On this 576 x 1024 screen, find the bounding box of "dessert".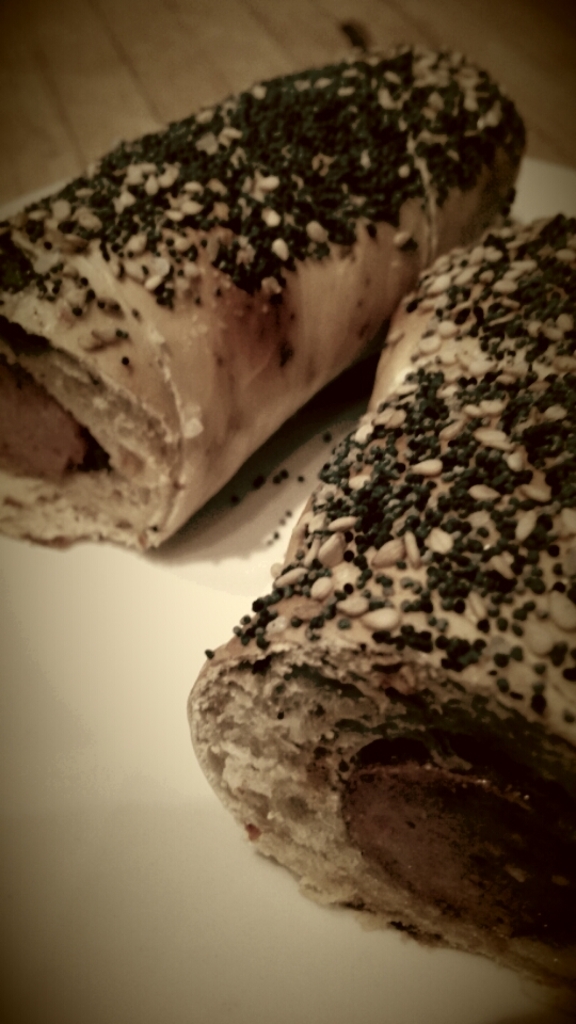
Bounding box: 0:33:527:550.
